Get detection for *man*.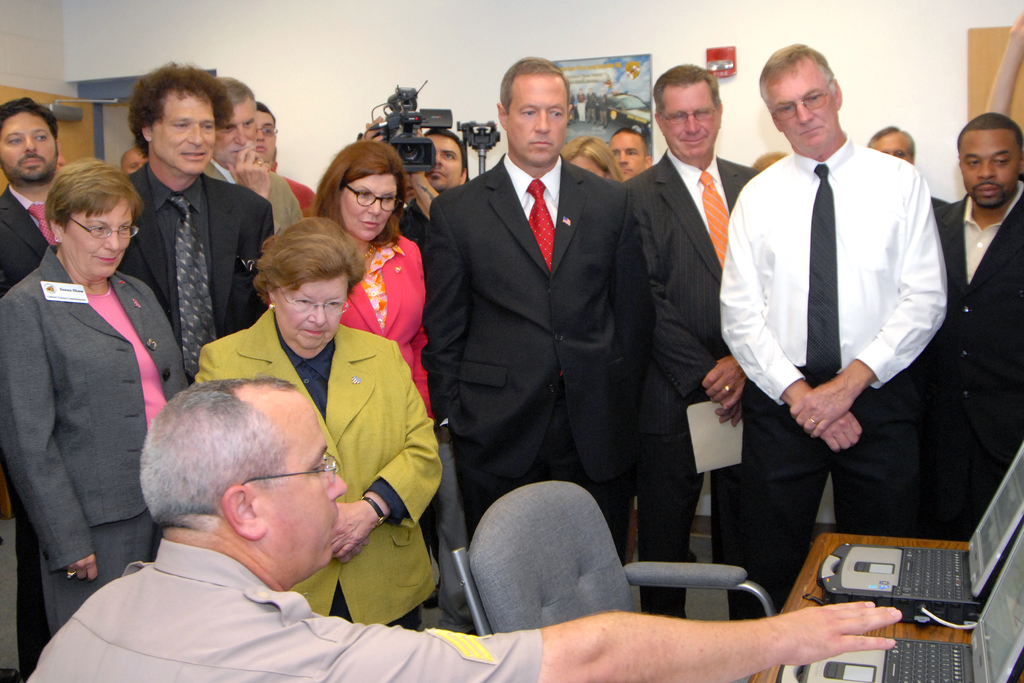
Detection: crop(0, 98, 67, 299).
